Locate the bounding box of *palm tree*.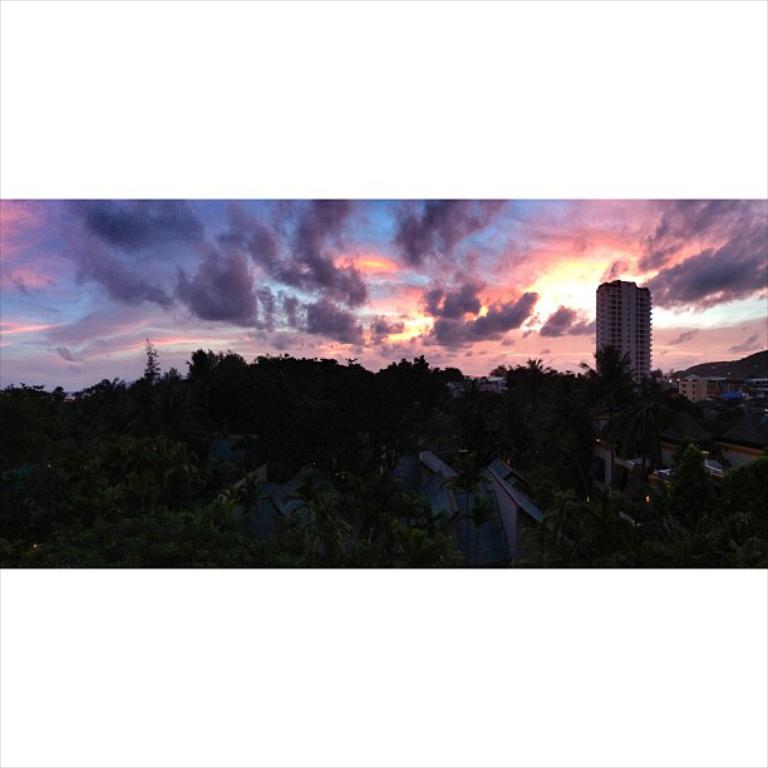
Bounding box: detection(576, 341, 645, 409).
